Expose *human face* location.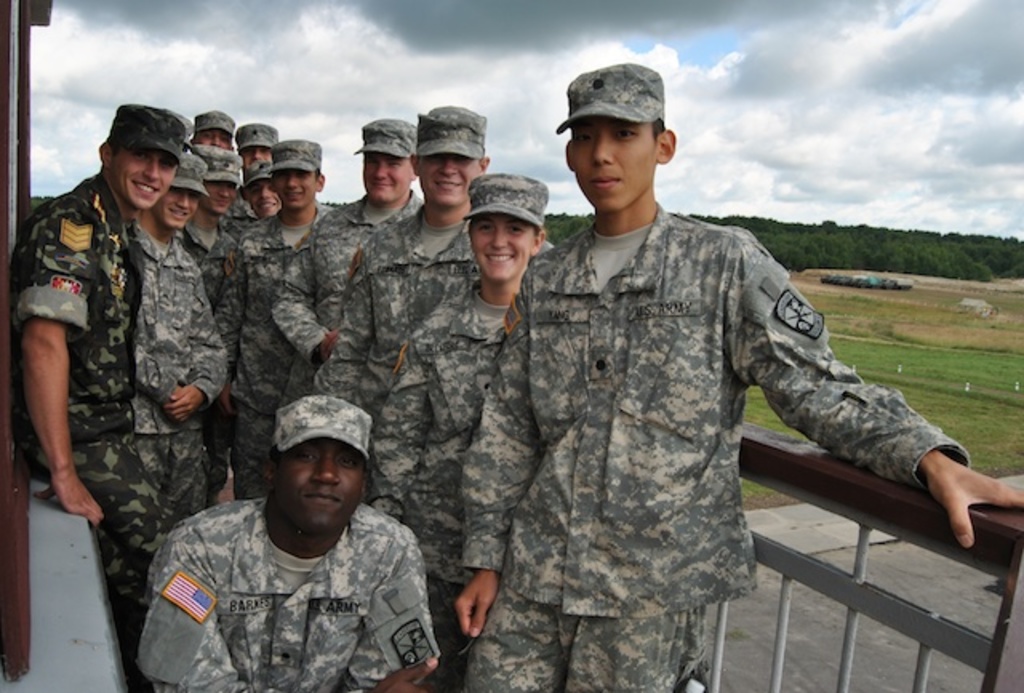
Exposed at bbox=[272, 442, 365, 535].
